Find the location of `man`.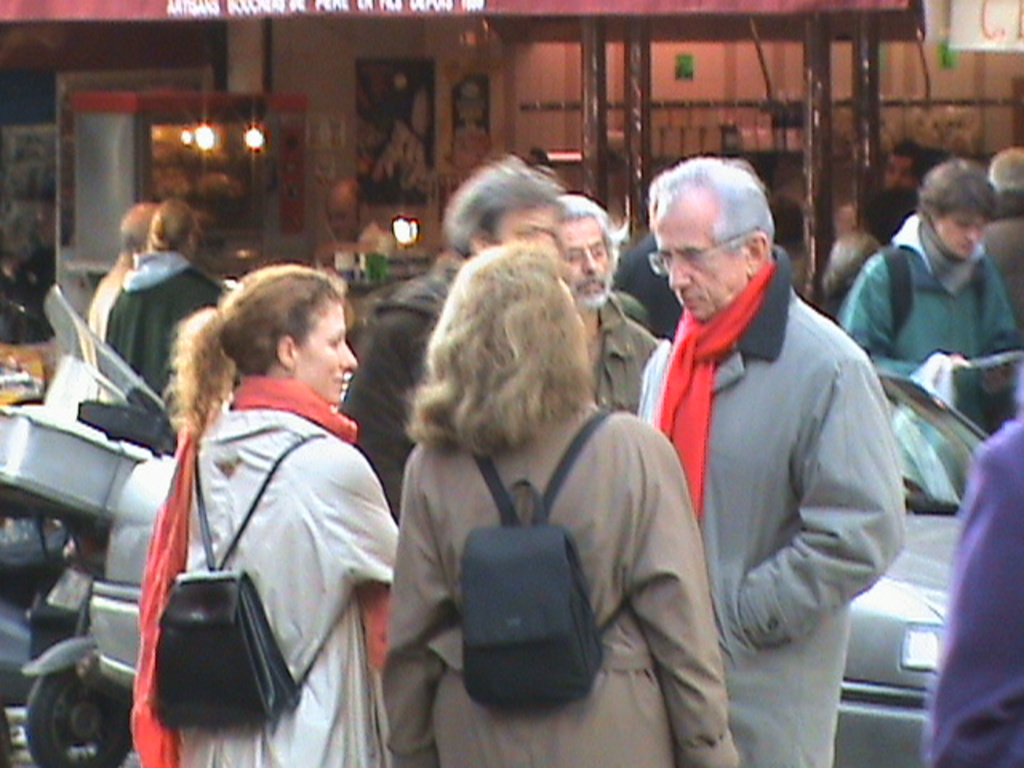
Location: left=549, top=187, right=667, bottom=416.
